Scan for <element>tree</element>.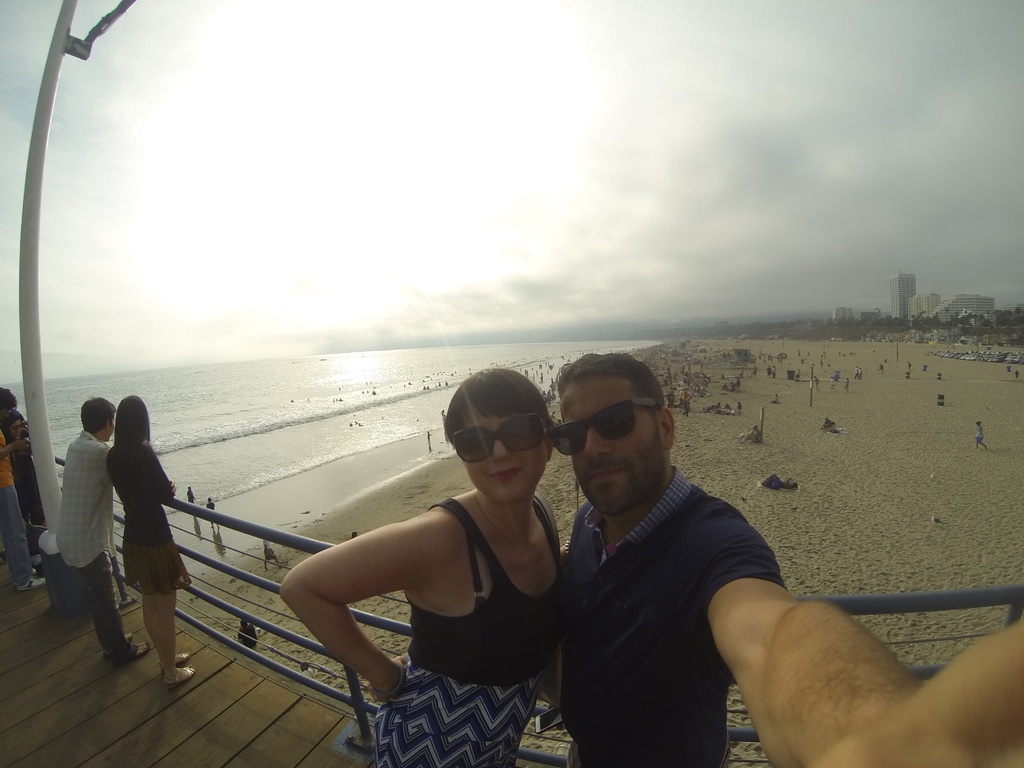
Scan result: BBox(1009, 313, 1023, 328).
